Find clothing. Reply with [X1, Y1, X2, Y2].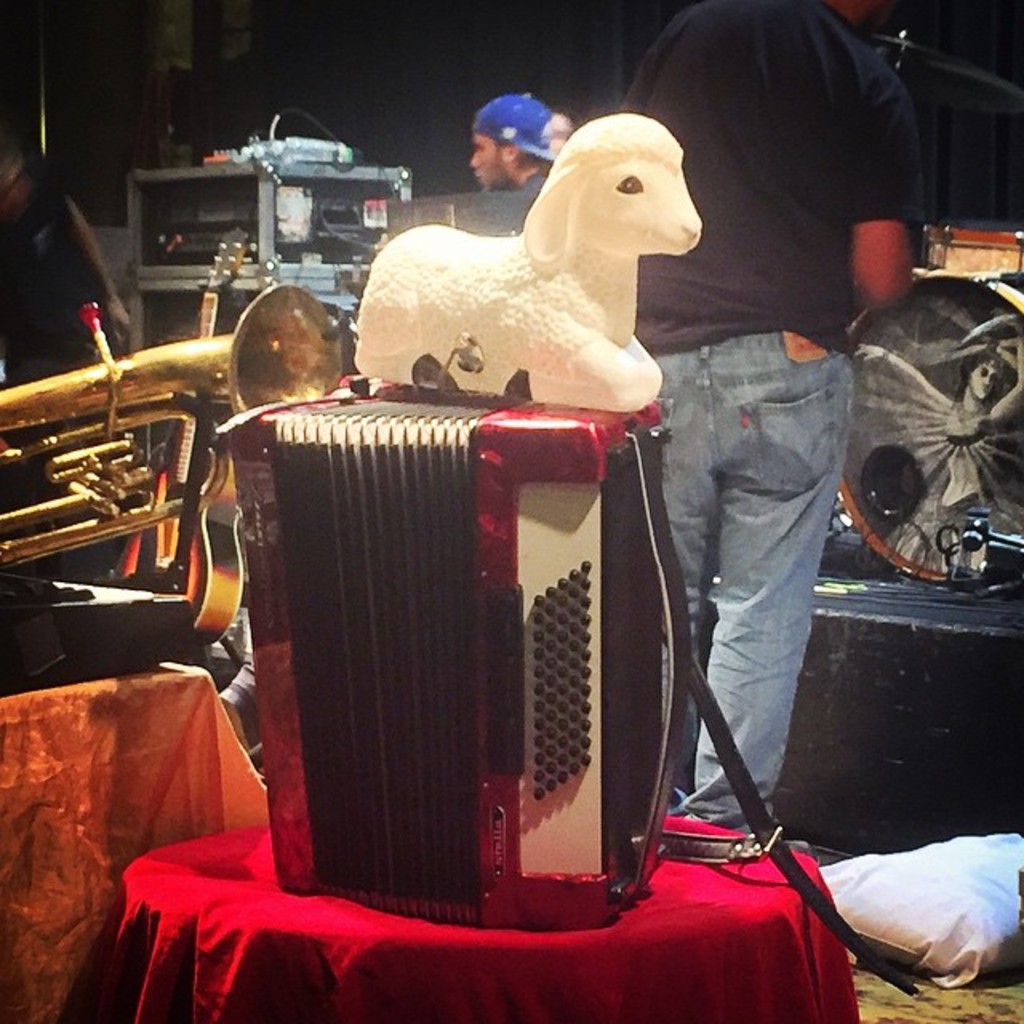
[515, 166, 552, 192].
